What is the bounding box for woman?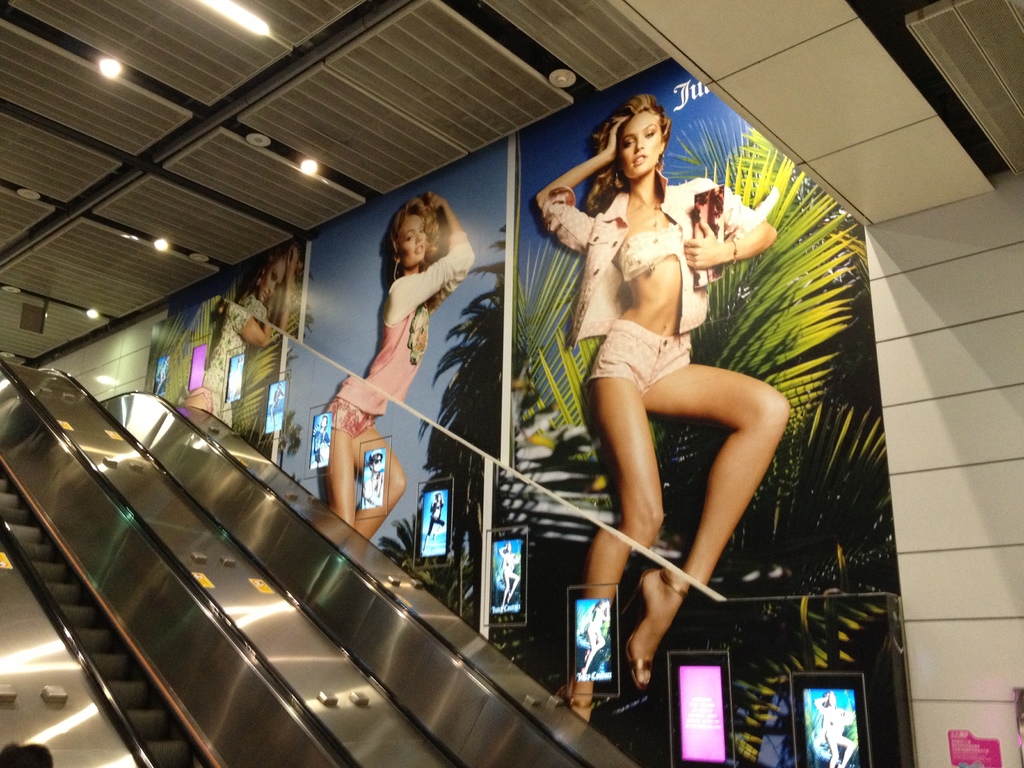
x1=538 y1=130 x2=813 y2=679.
